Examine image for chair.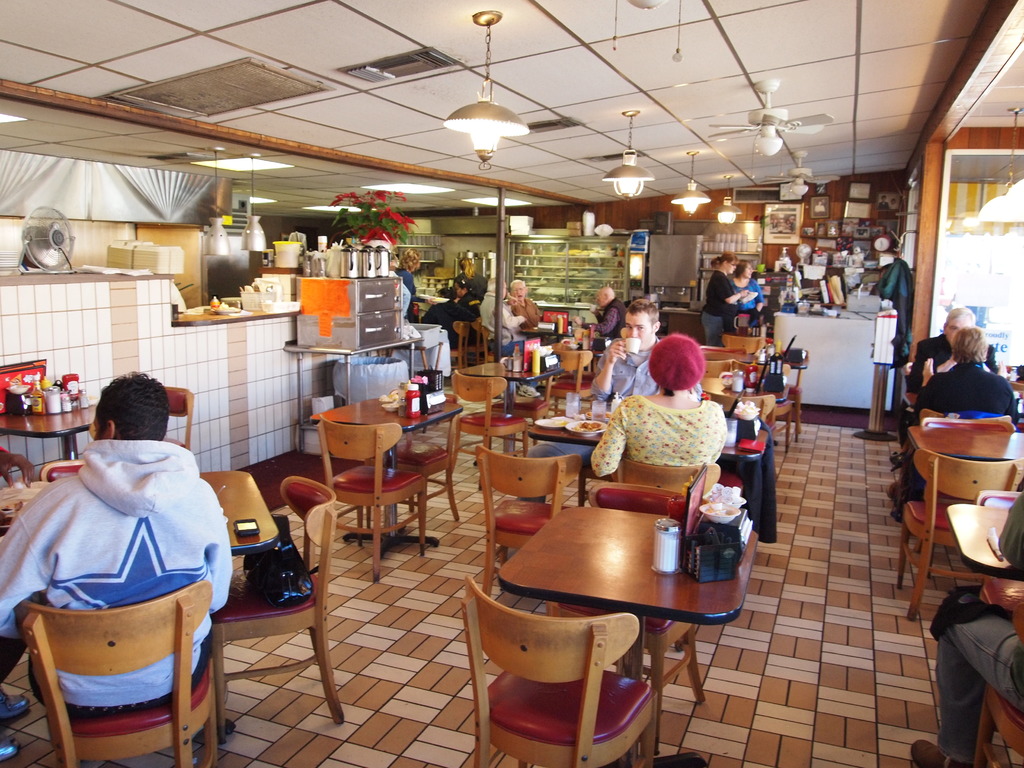
Examination result: {"left": 449, "top": 371, "right": 531, "bottom": 490}.
